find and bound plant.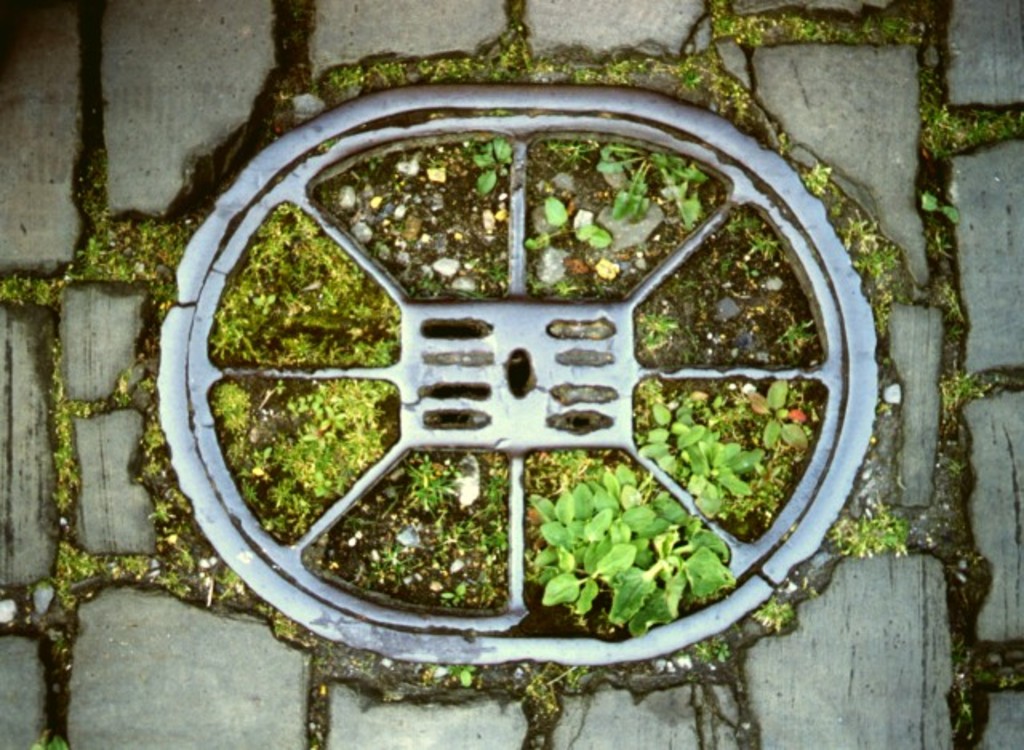
Bound: {"x1": 835, "y1": 497, "x2": 912, "y2": 566}.
